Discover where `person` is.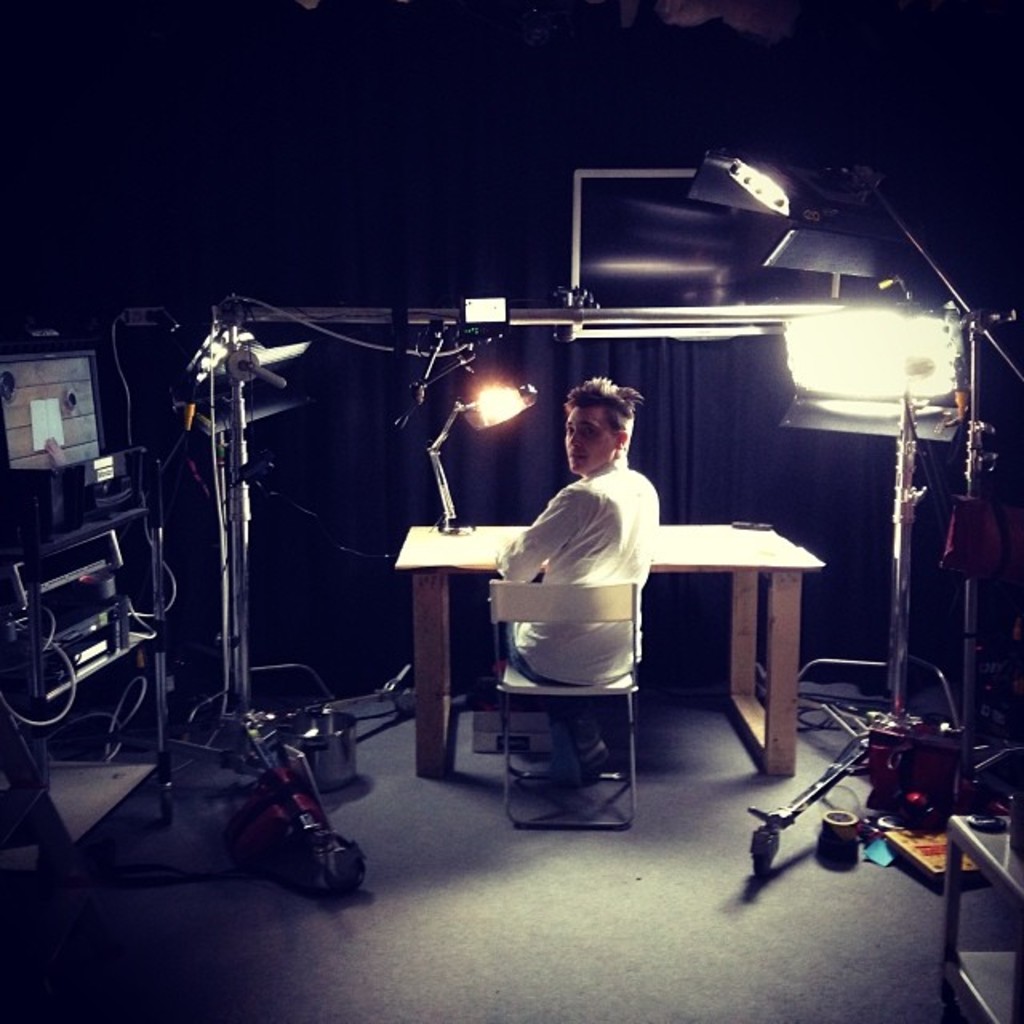
Discovered at 475/352/710/816.
